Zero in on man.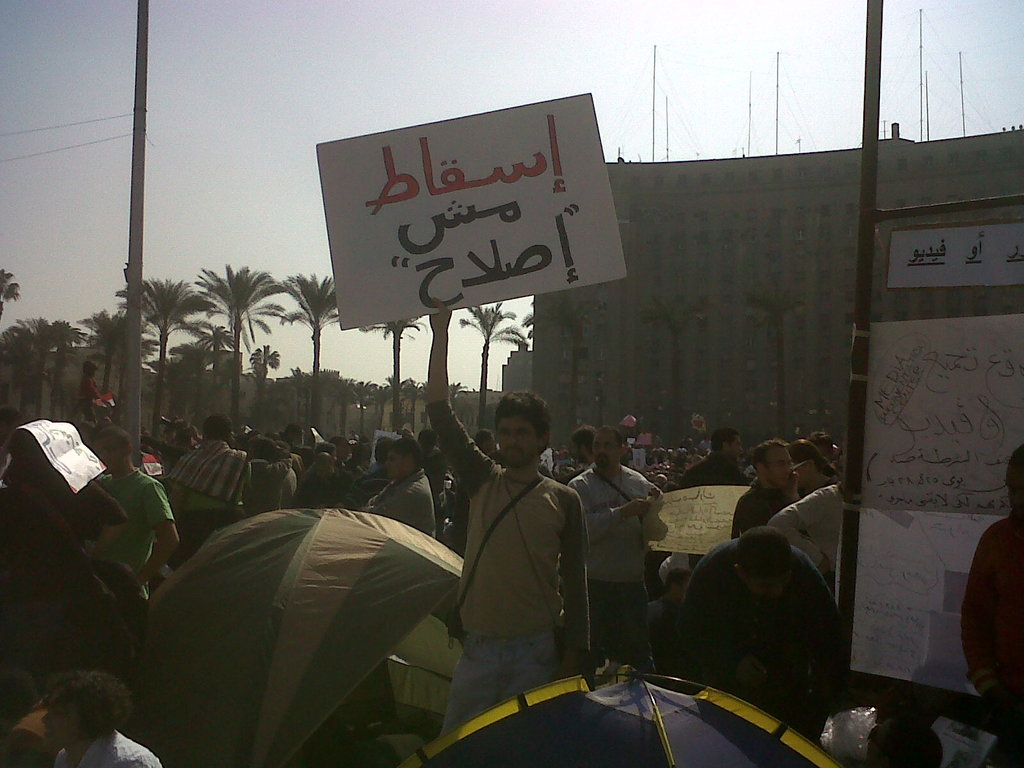
Zeroed in: box=[422, 294, 592, 727].
